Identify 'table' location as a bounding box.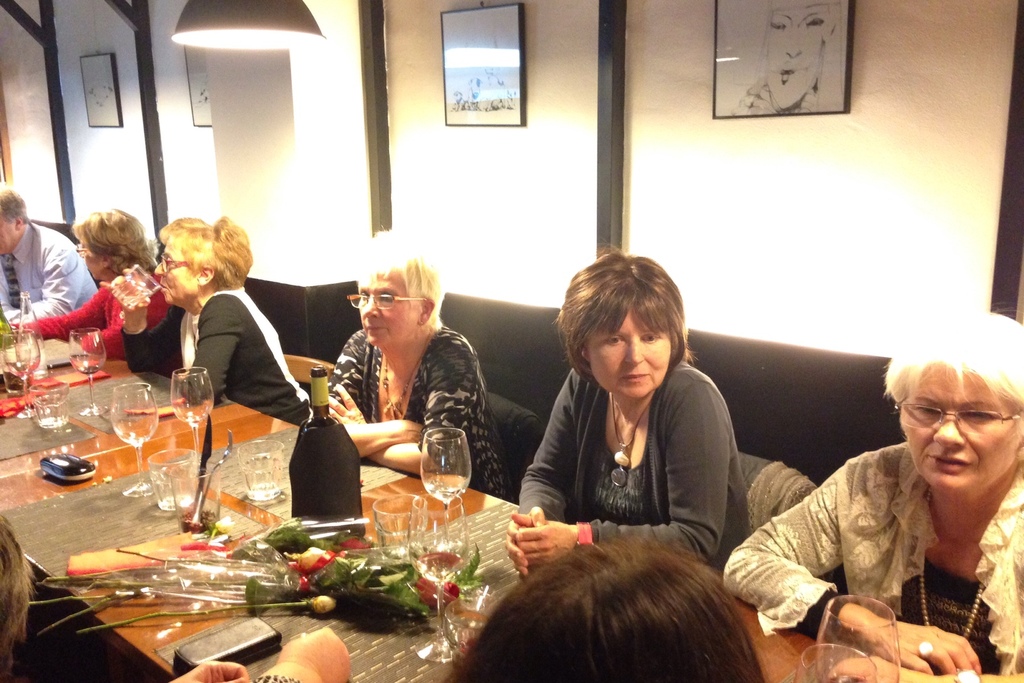
bbox=[26, 342, 780, 682].
